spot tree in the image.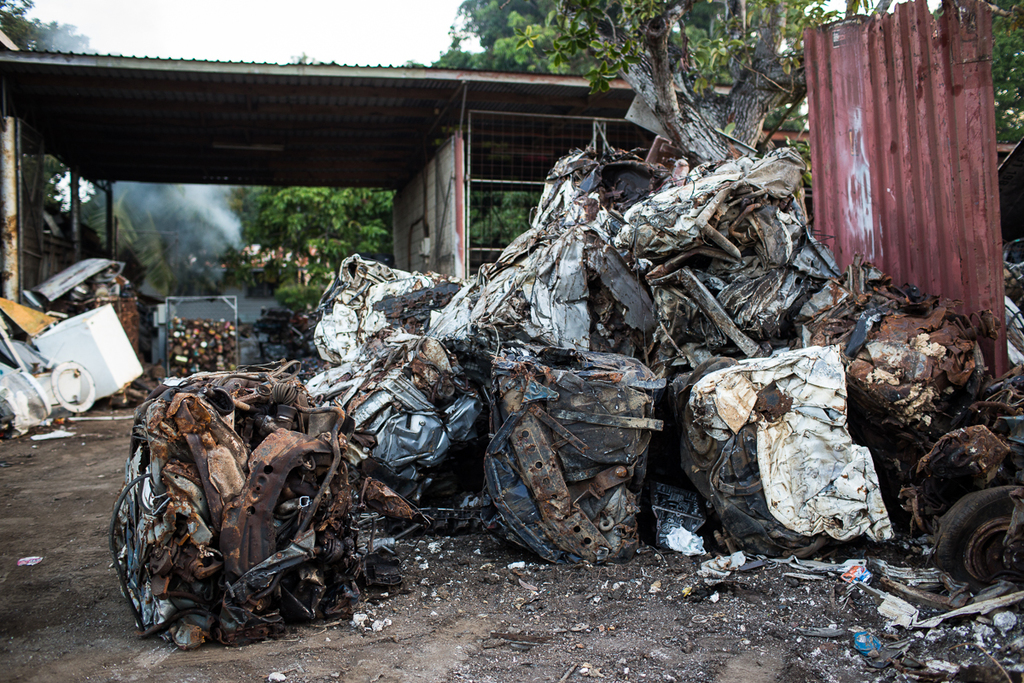
tree found at <box>496,0,942,169</box>.
